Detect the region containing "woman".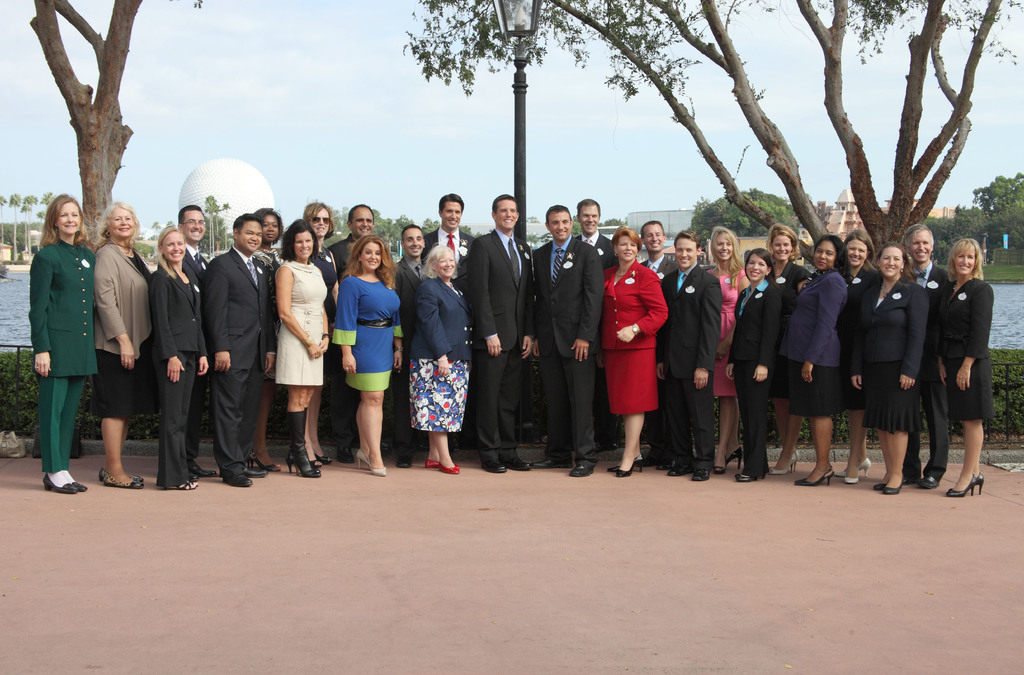
left=144, top=225, right=222, bottom=490.
